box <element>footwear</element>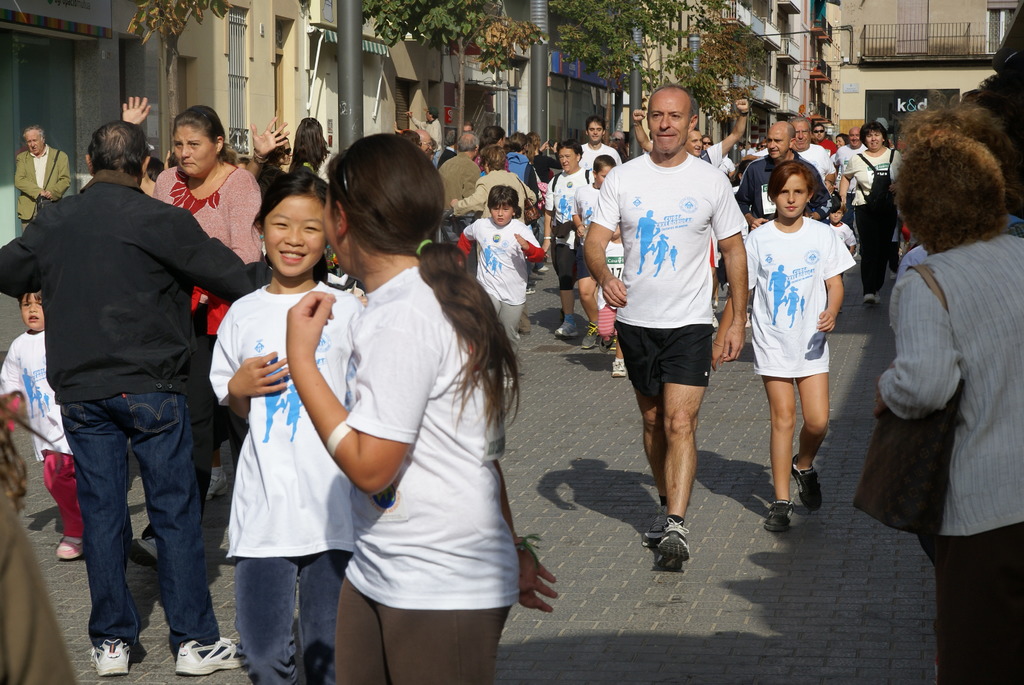
[x1=91, y1=638, x2=131, y2=675]
